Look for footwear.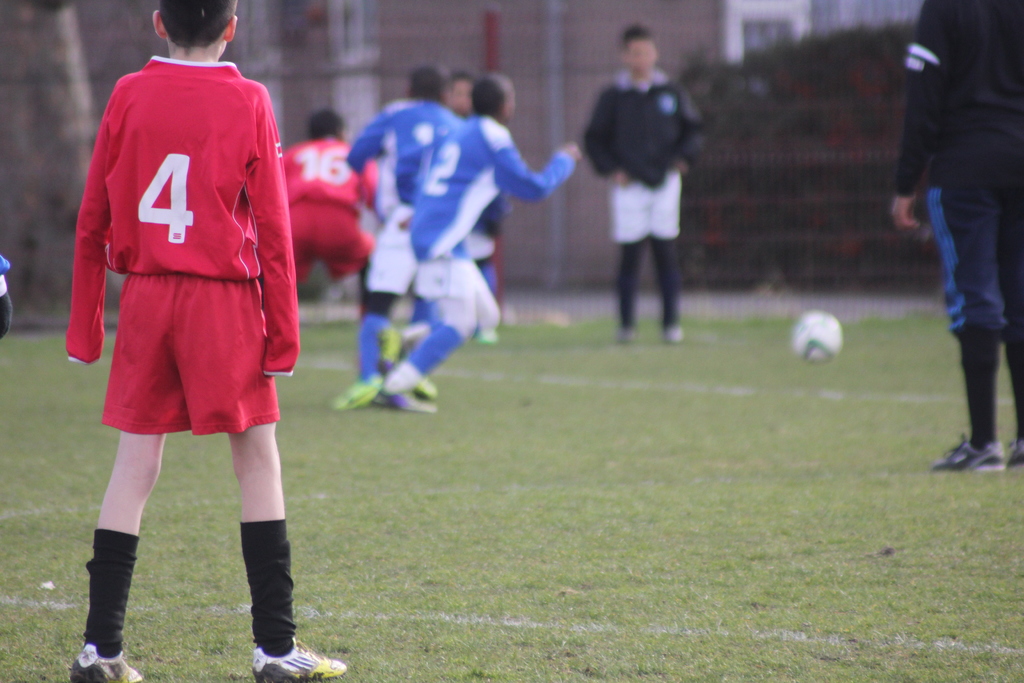
Found: [613, 322, 641, 347].
